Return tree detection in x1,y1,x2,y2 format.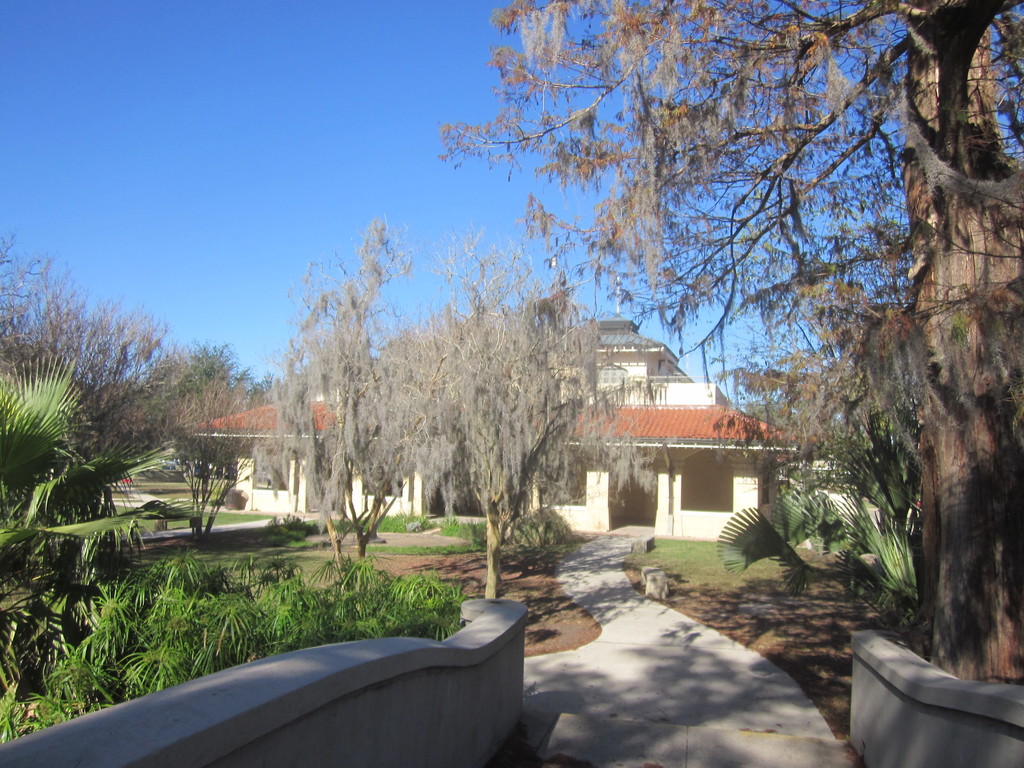
286,234,390,566.
